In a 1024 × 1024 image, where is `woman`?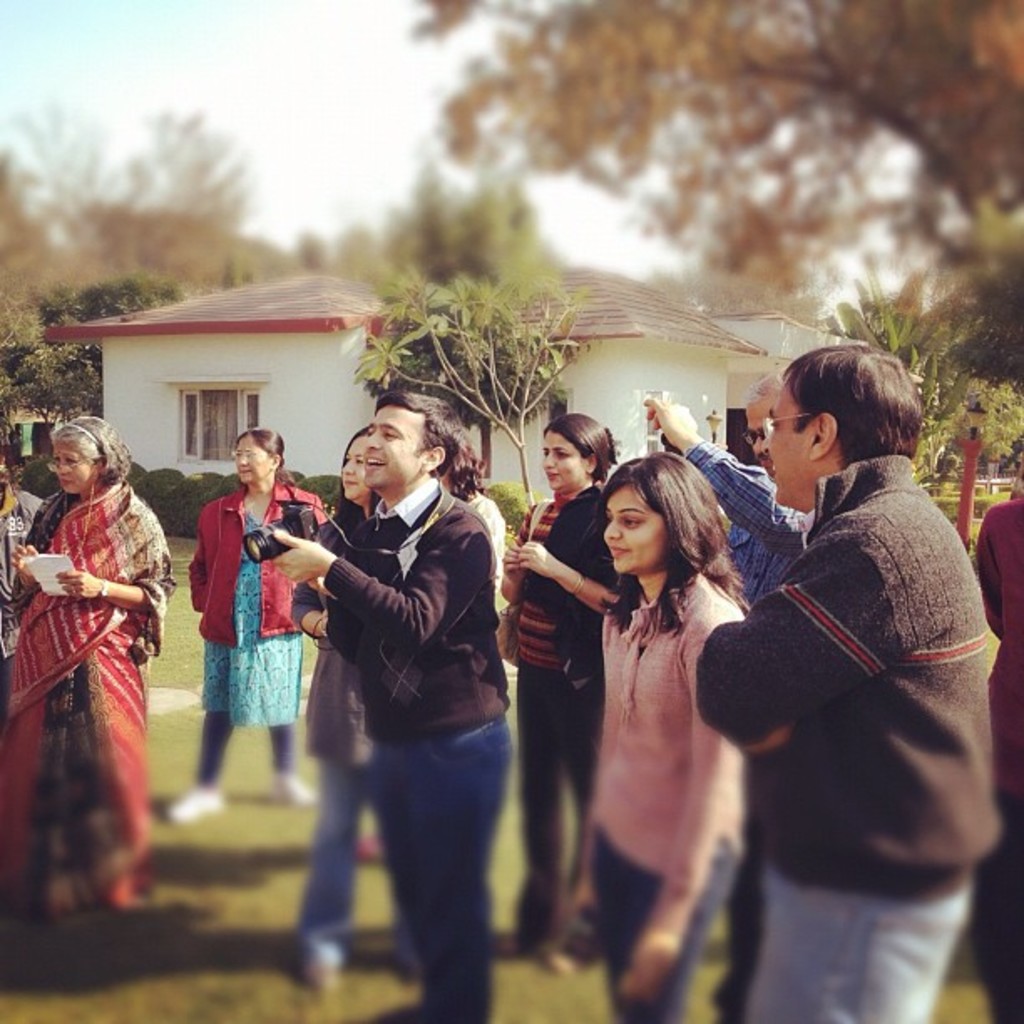
detection(433, 428, 514, 658).
